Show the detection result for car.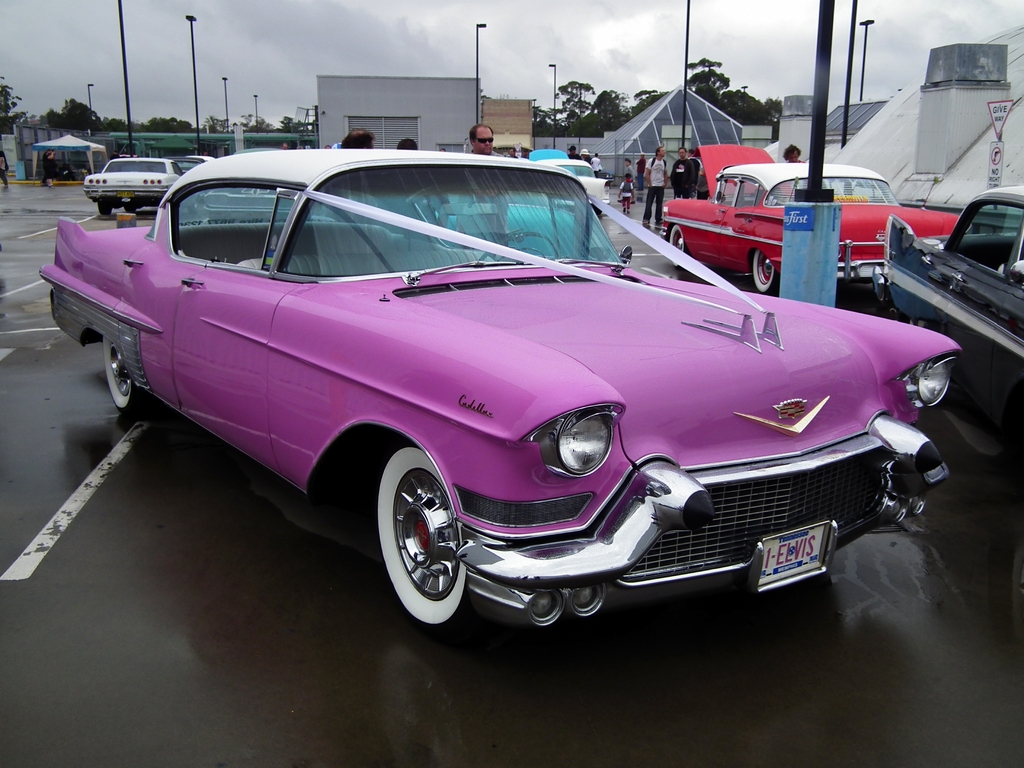
detection(657, 137, 970, 300).
